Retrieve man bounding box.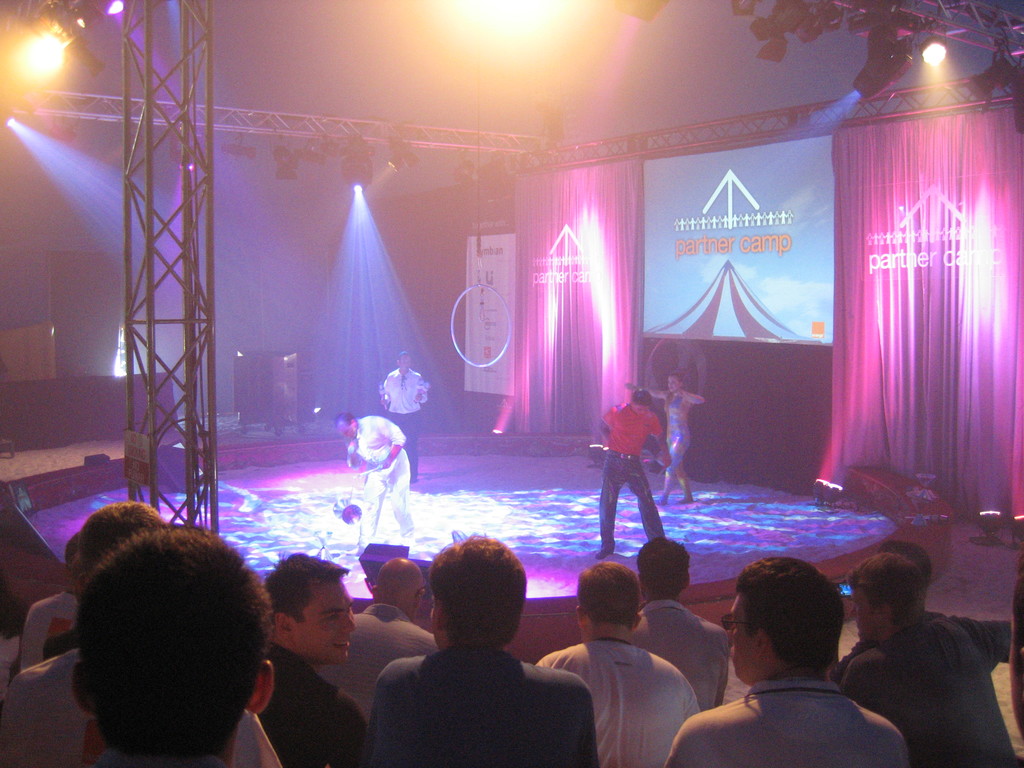
Bounding box: Rect(840, 554, 1013, 767).
